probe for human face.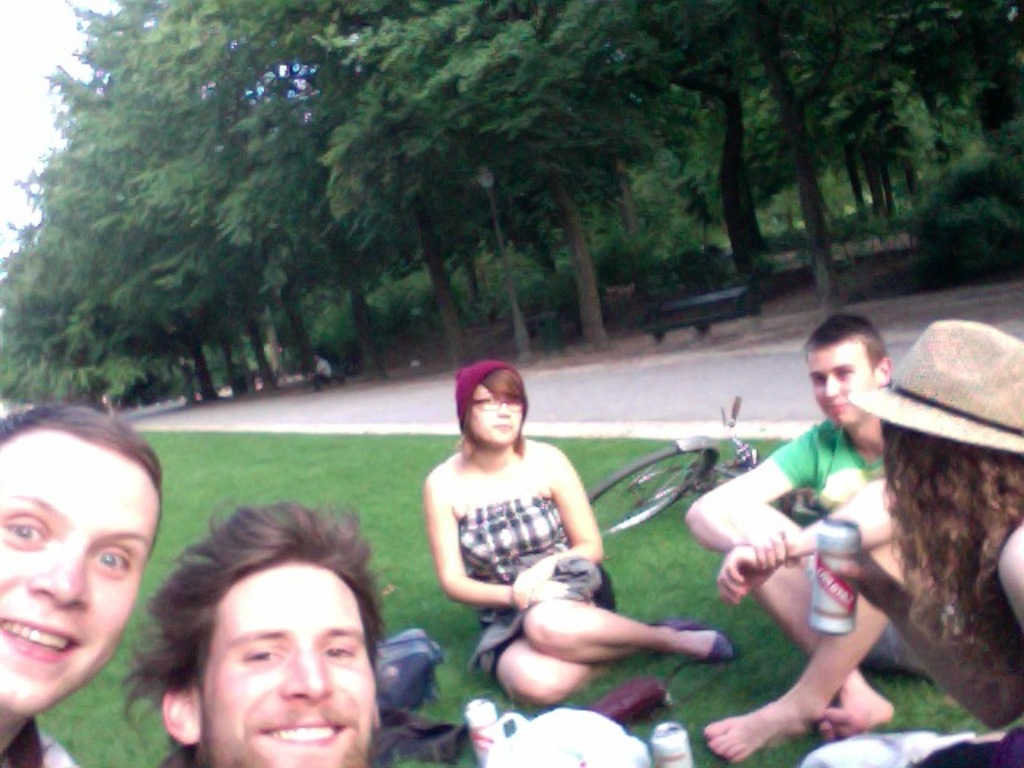
Probe result: box(472, 381, 528, 453).
